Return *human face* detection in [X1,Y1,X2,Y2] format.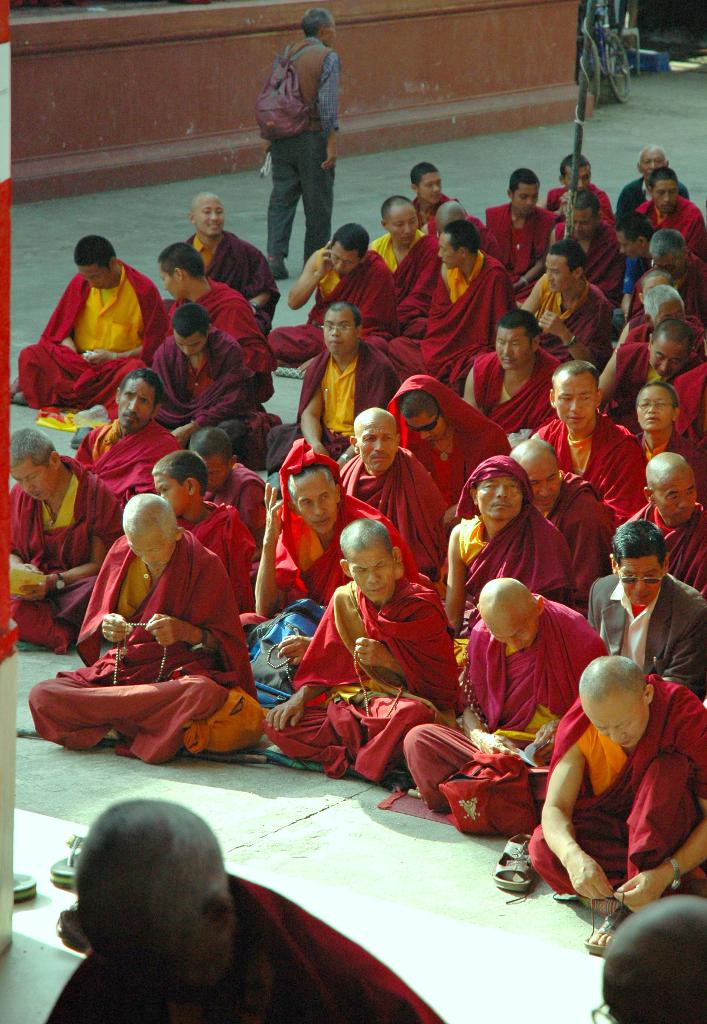
[173,330,205,356].
